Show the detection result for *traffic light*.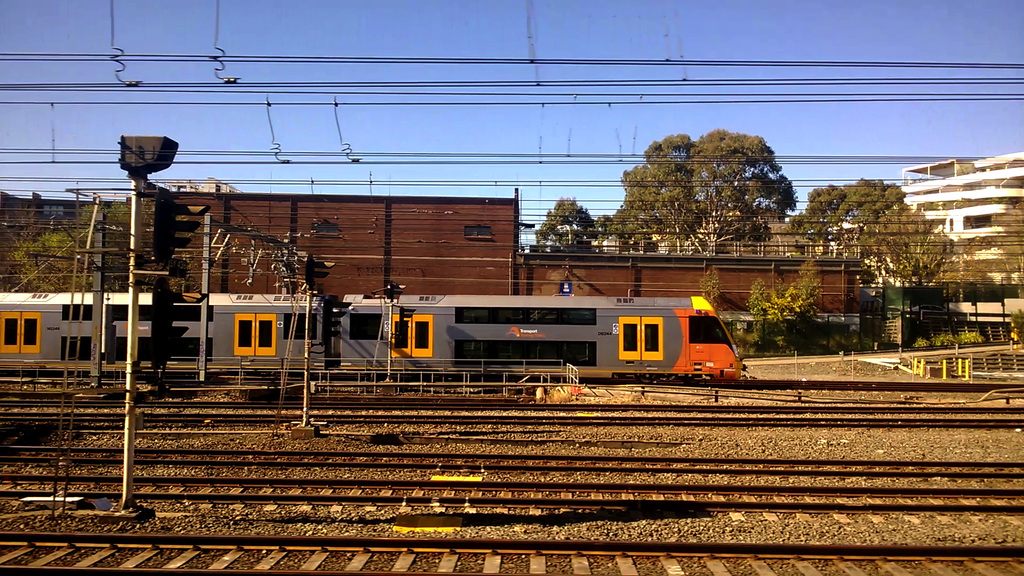
[388,283,407,301].
